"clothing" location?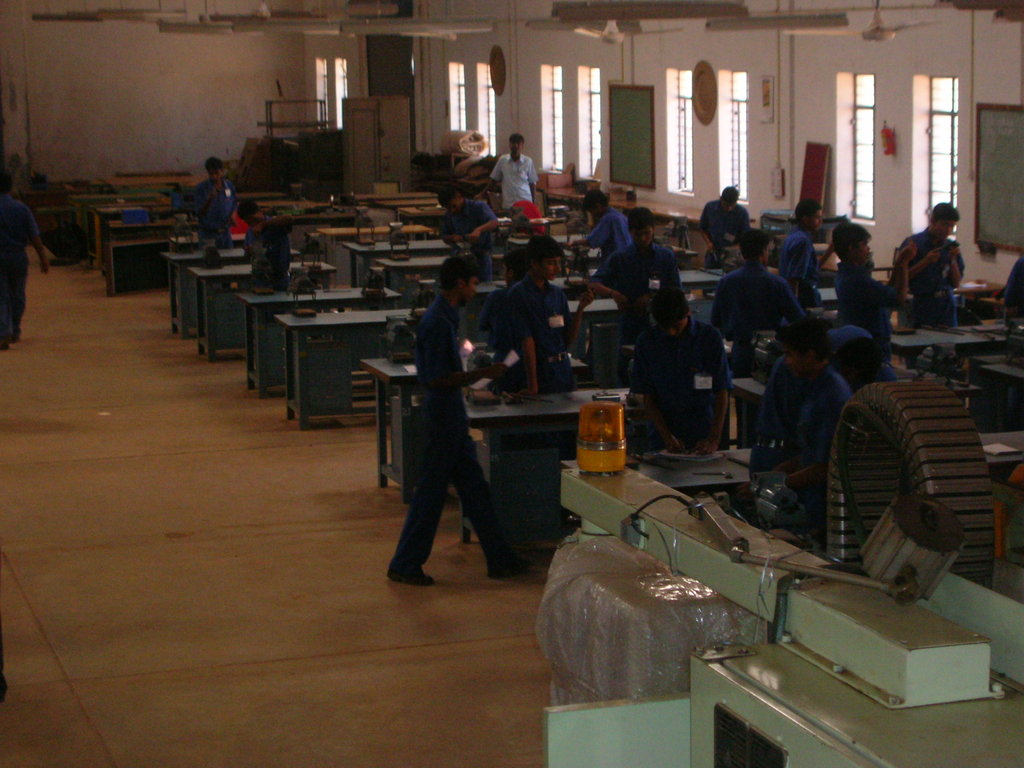
191/177/244/228
